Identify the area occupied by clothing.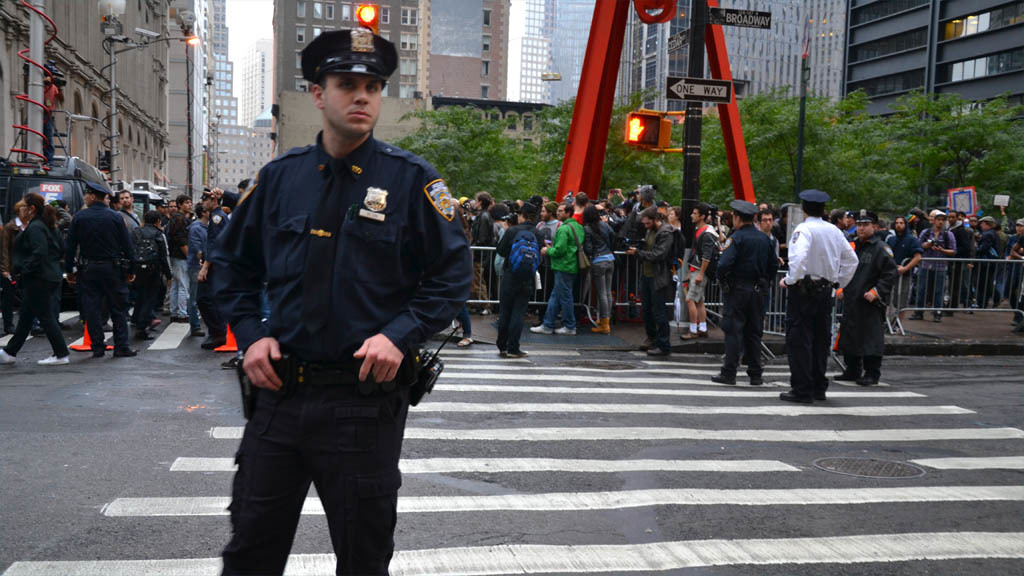
Area: select_region(83, 263, 123, 355).
